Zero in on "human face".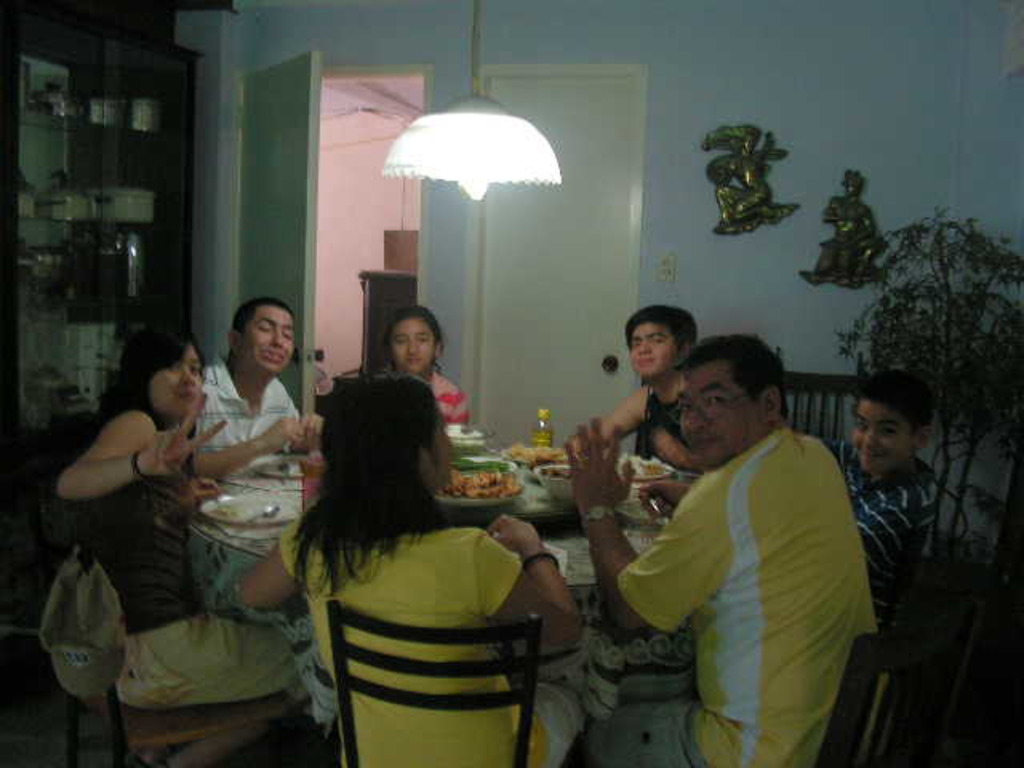
Zeroed in: (left=678, top=355, right=755, bottom=467).
